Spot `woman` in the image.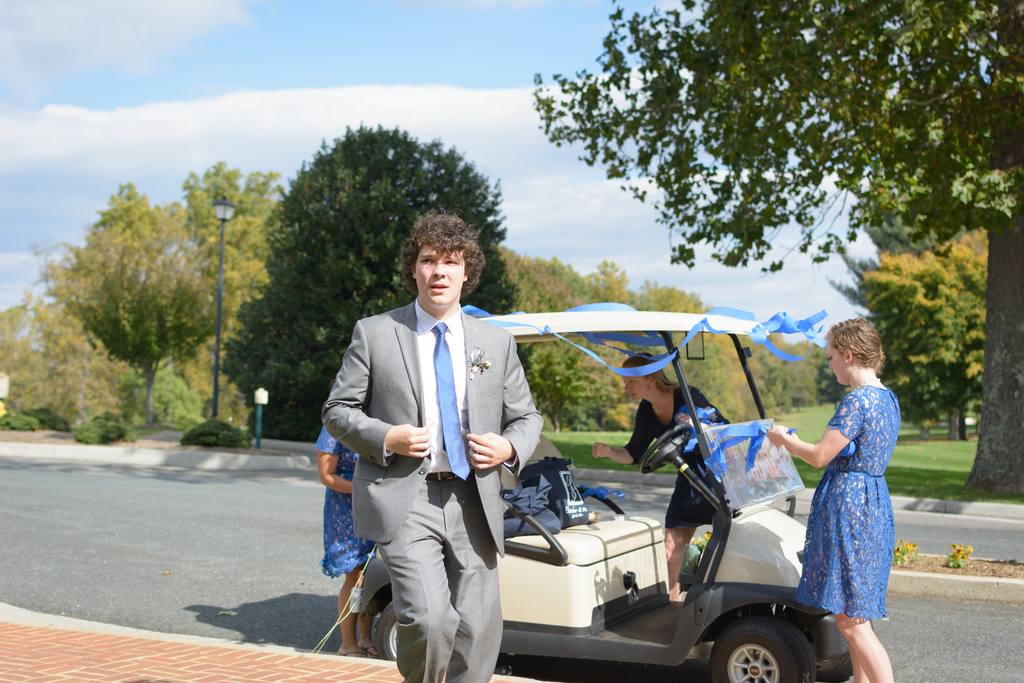
`woman` found at box=[590, 343, 732, 600].
